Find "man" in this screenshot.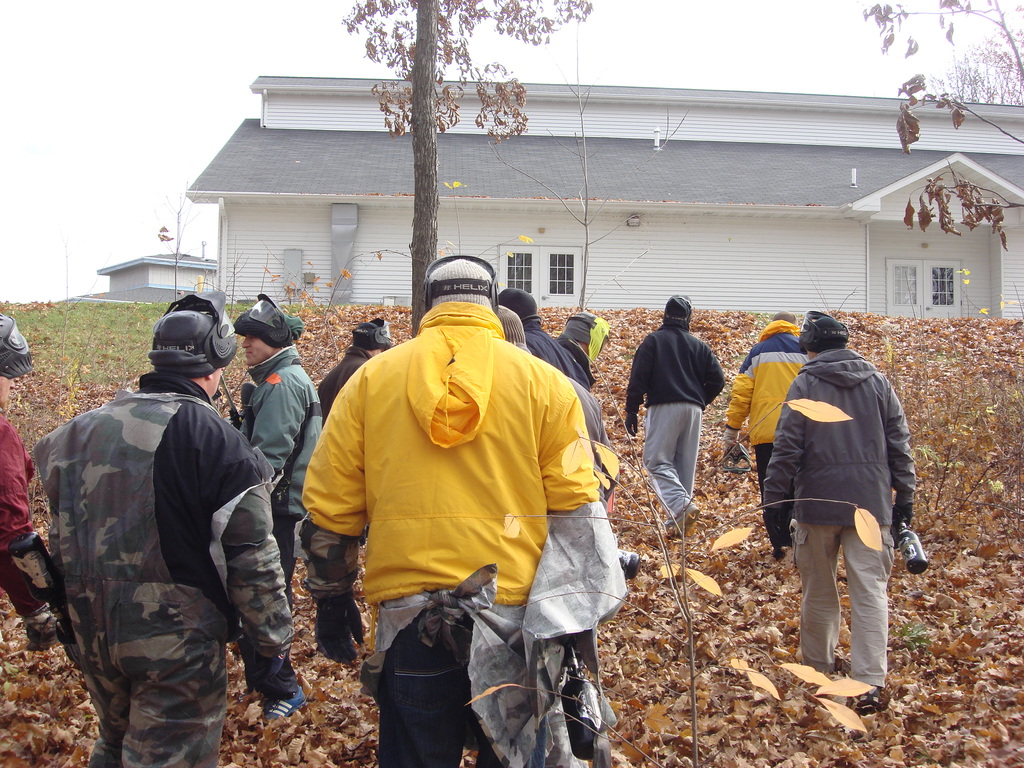
The bounding box for "man" is pyautogui.locateOnScreen(619, 292, 724, 540).
